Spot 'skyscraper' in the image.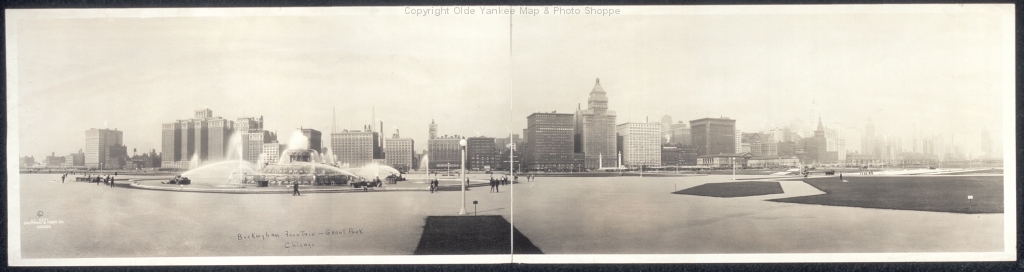
'skyscraper' found at select_region(686, 117, 736, 158).
